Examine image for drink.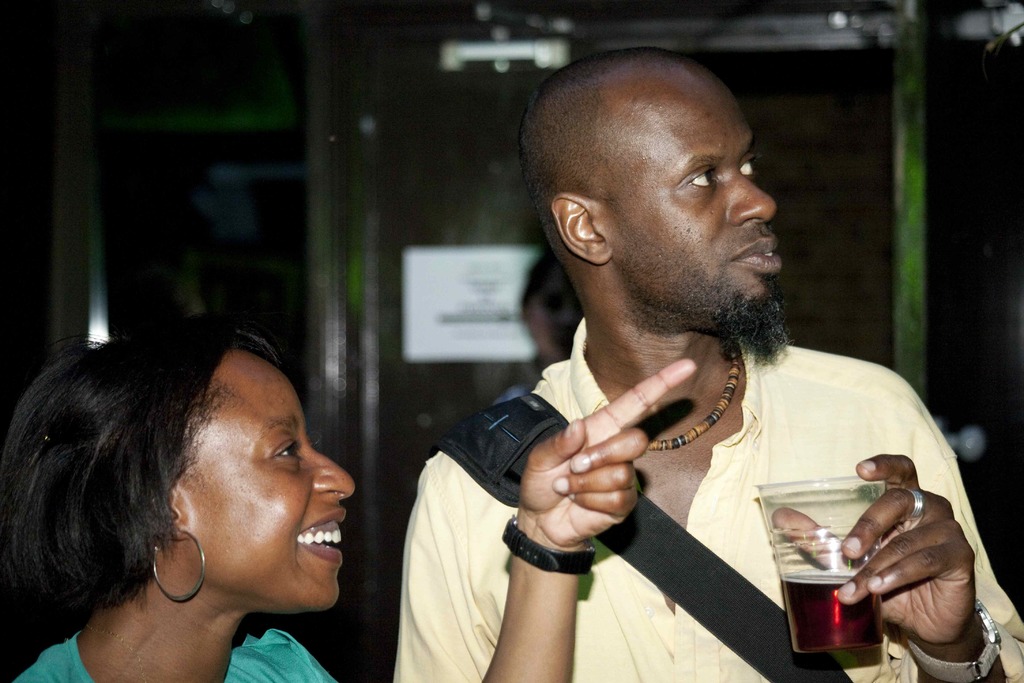
Examination result: select_region(780, 568, 884, 653).
